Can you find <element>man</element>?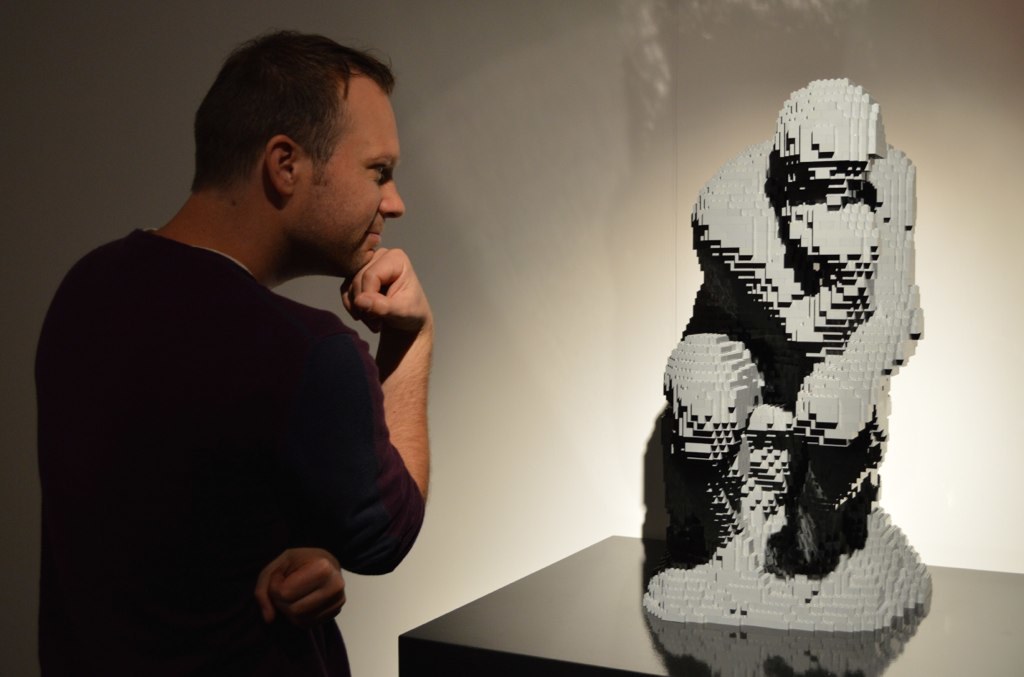
Yes, bounding box: <bbox>36, 28, 437, 676</bbox>.
